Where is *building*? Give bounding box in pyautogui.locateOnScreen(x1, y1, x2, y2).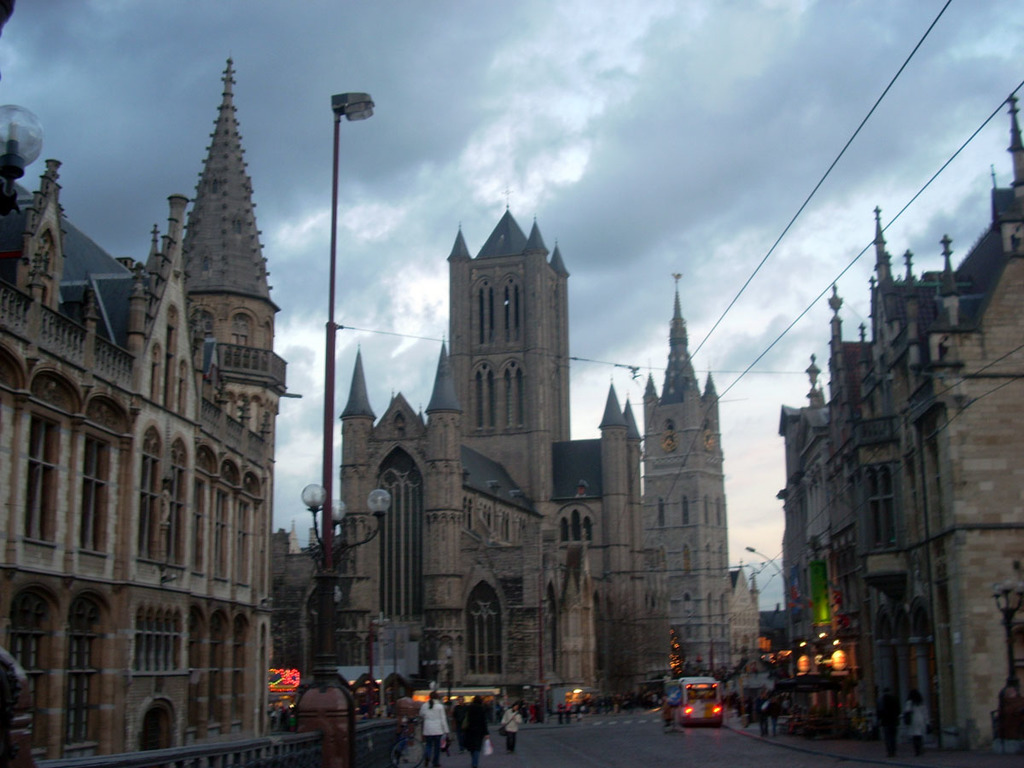
pyautogui.locateOnScreen(2, 54, 280, 767).
